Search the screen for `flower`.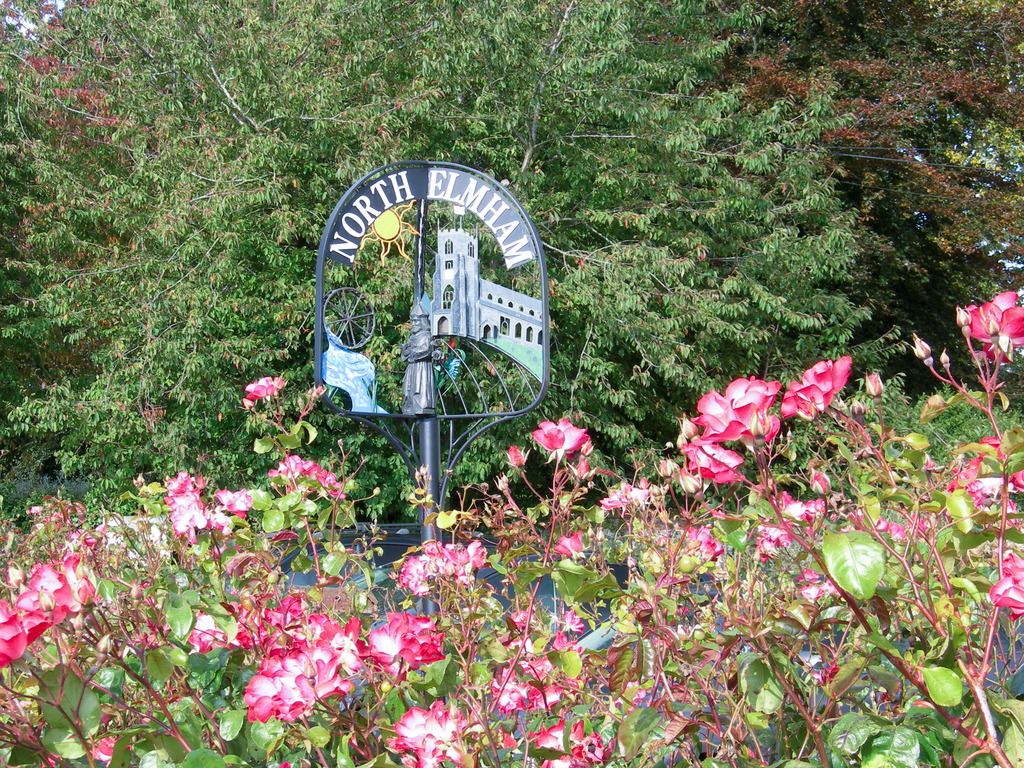
Found at (x1=985, y1=547, x2=1023, y2=620).
